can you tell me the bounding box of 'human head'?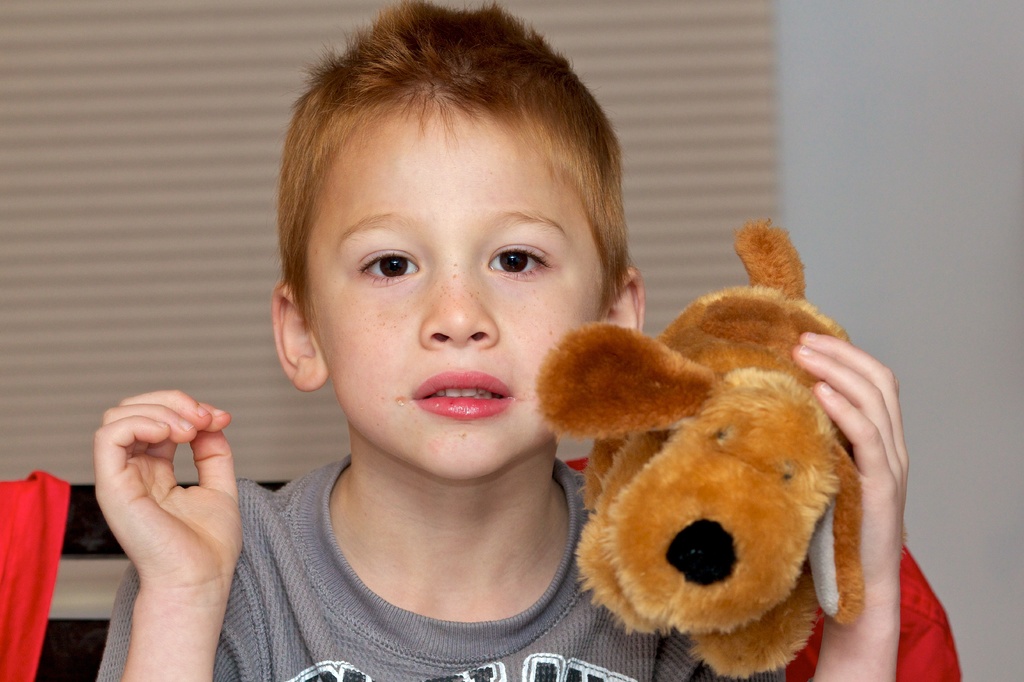
left=264, top=16, right=627, bottom=440.
